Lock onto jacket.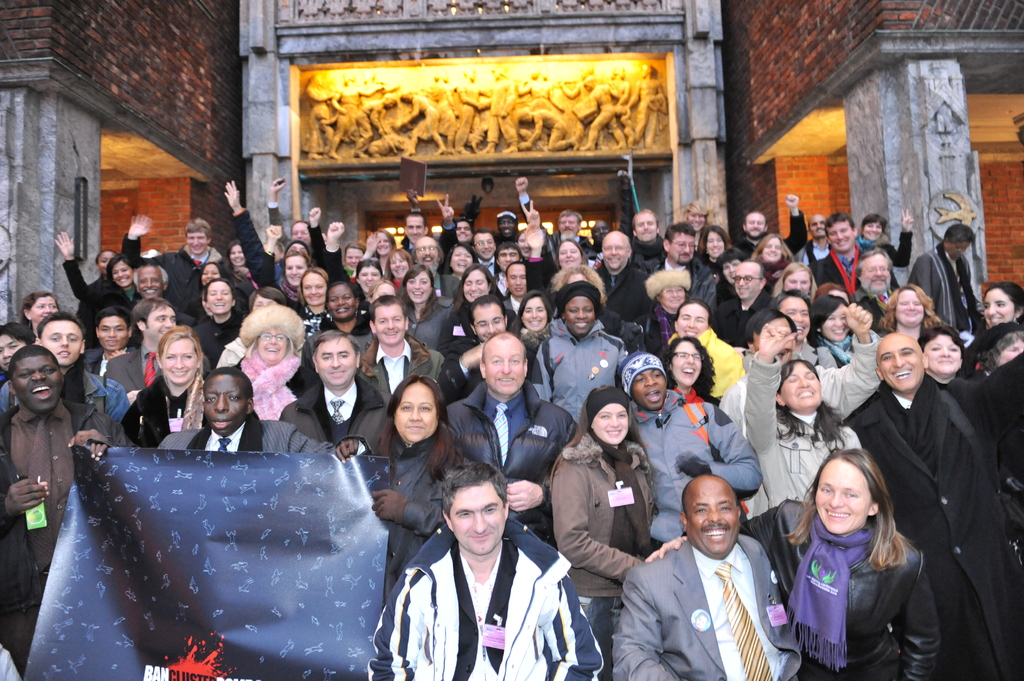
Locked: Rect(442, 373, 581, 485).
